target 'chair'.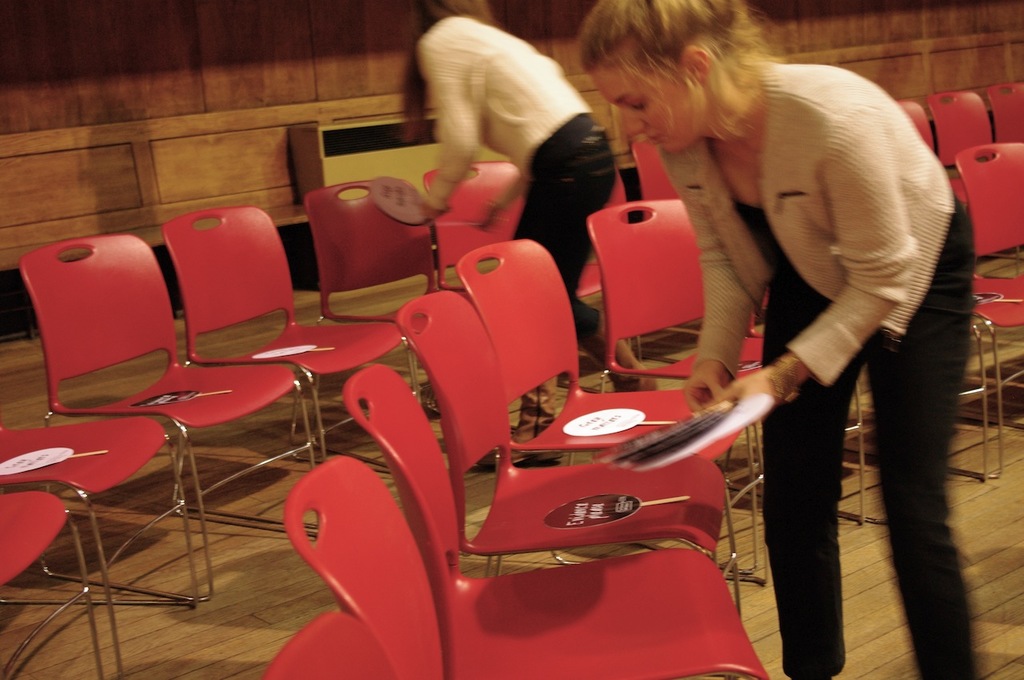
Target region: (978,81,1023,144).
